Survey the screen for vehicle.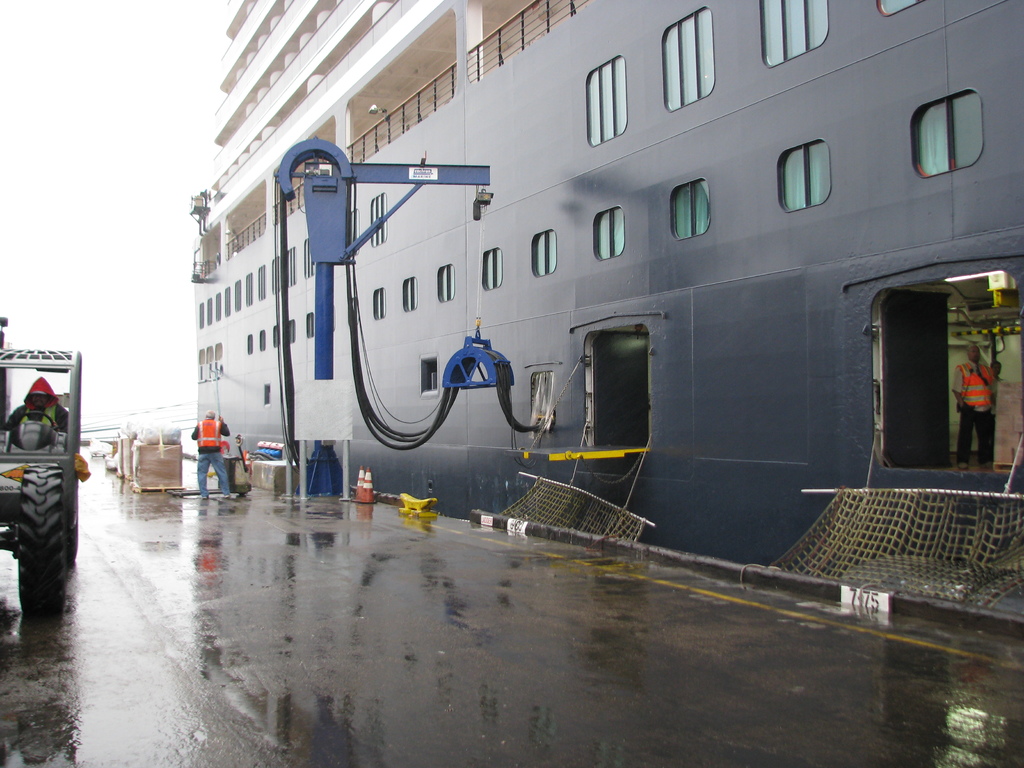
Survey found: region(0, 316, 86, 624).
